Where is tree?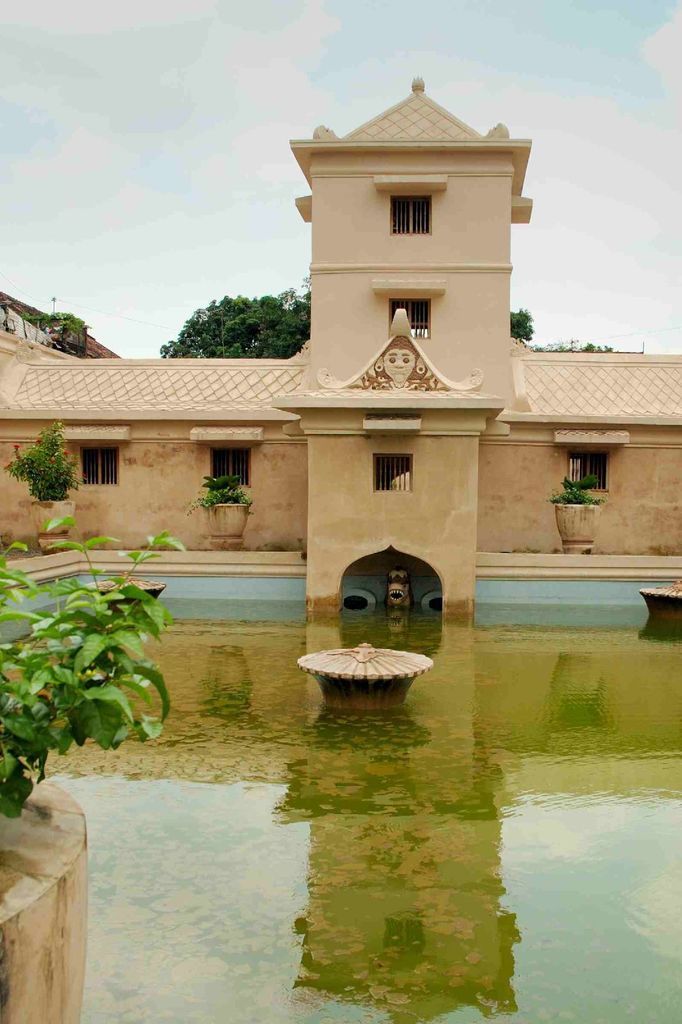
BBox(157, 292, 310, 355).
